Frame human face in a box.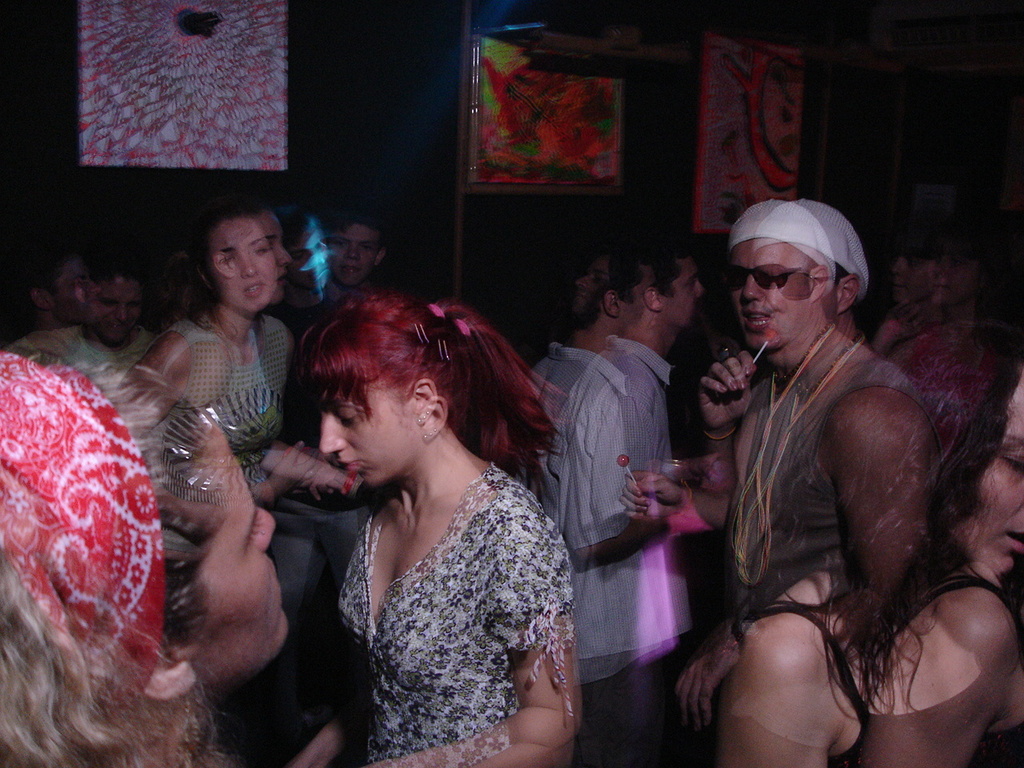
[left=192, top=421, right=288, bottom=686].
